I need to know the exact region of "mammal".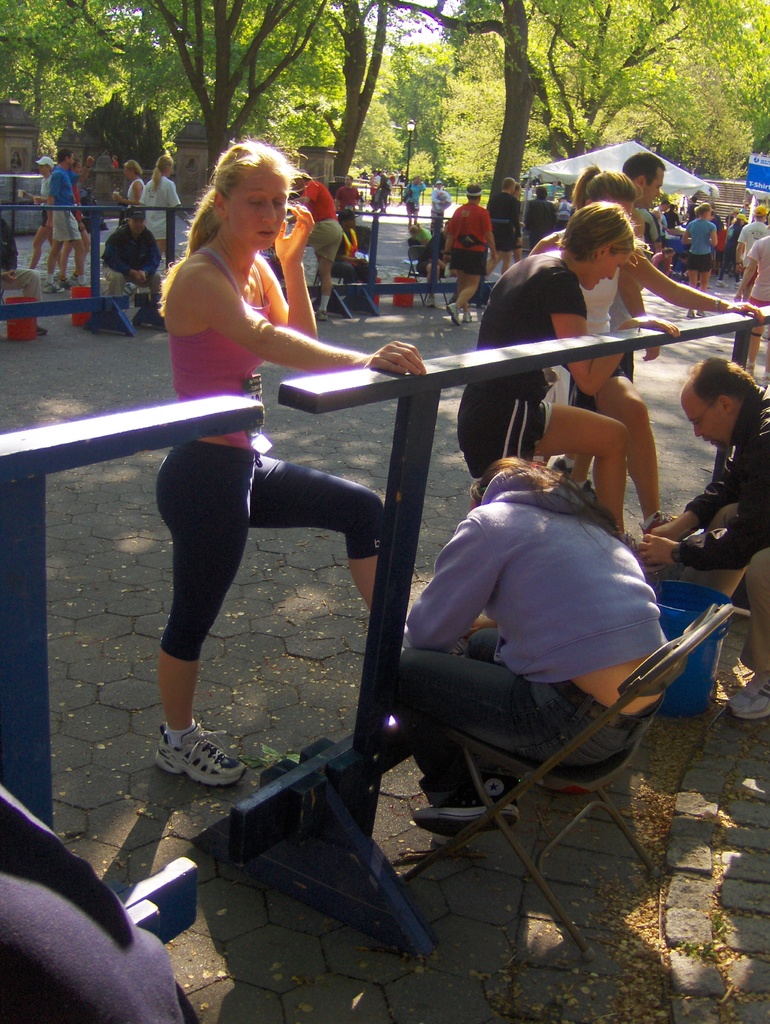
Region: 0, 211, 38, 298.
